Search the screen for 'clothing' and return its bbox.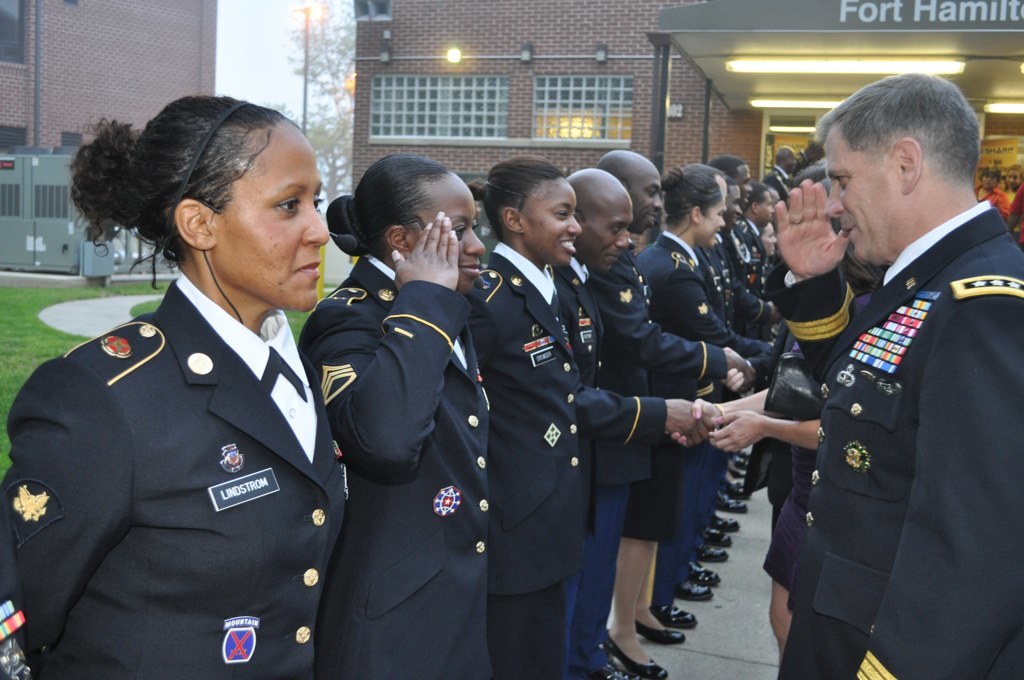
Found: x1=604, y1=238, x2=725, y2=653.
